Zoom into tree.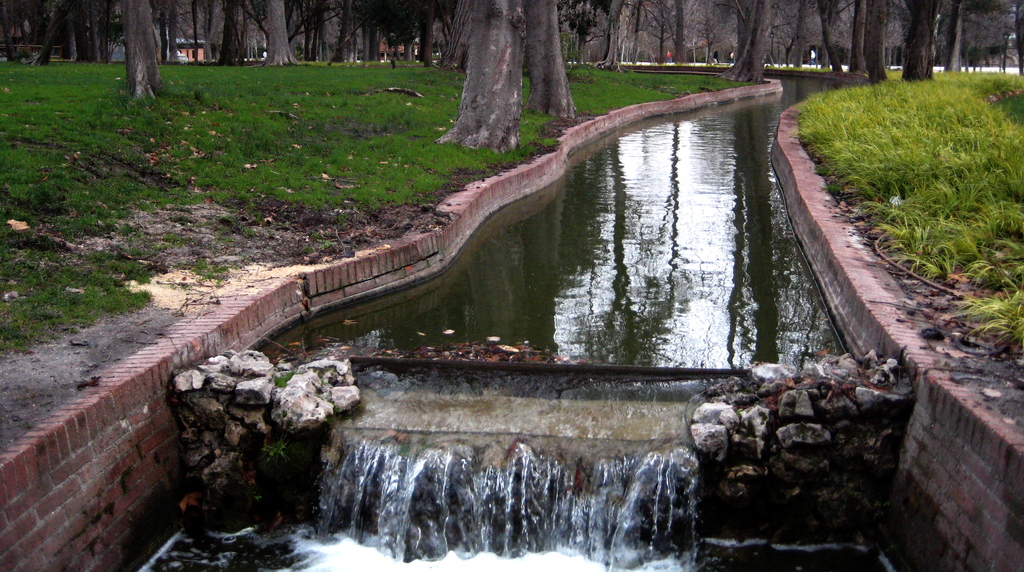
Zoom target: {"x1": 433, "y1": 0, "x2": 527, "y2": 151}.
